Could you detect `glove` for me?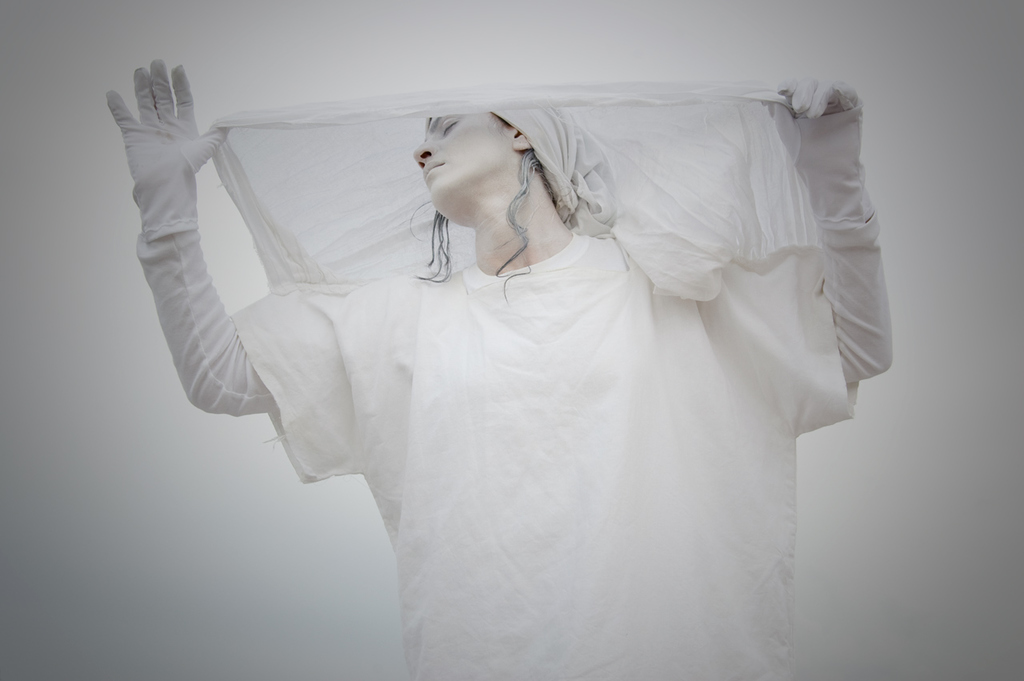
Detection result: crop(762, 75, 873, 224).
